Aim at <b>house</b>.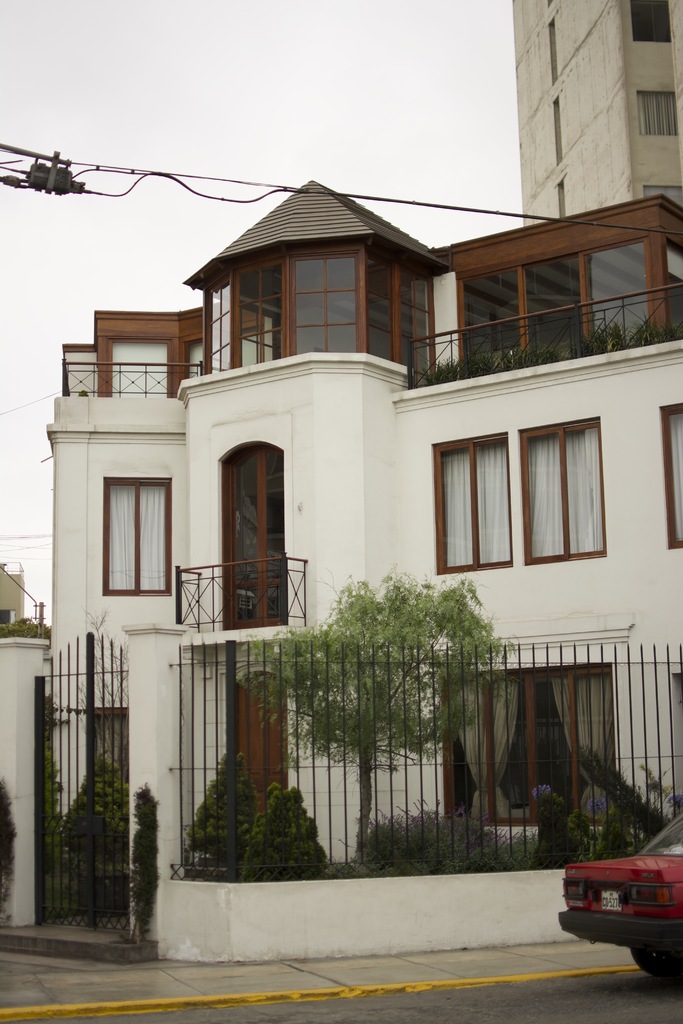
Aimed at locate(51, 180, 682, 846).
